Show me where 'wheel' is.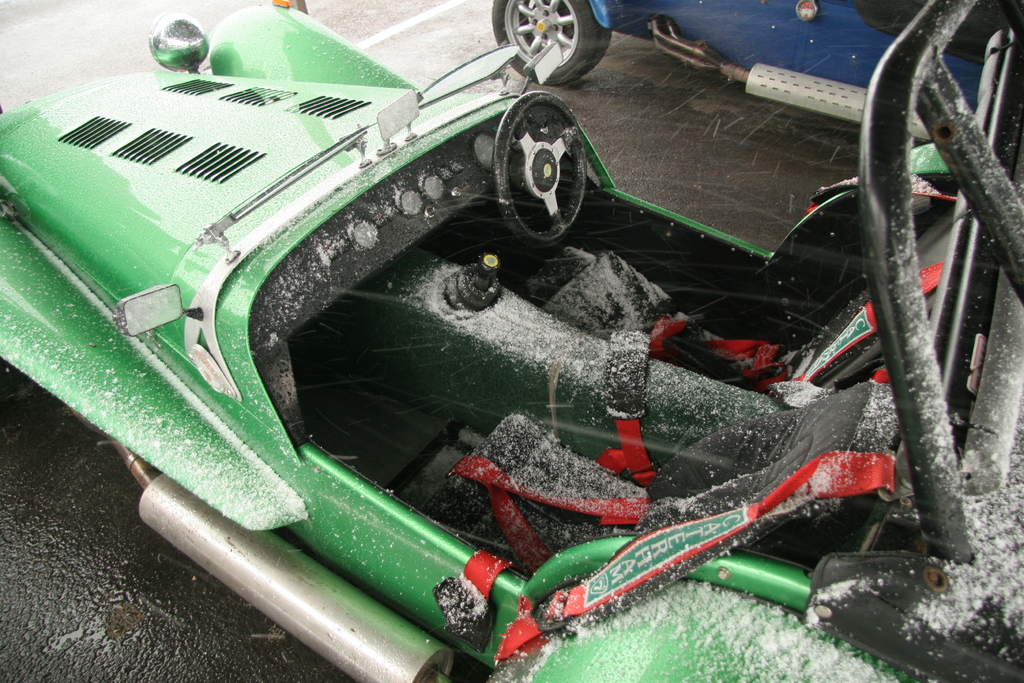
'wheel' is at 486:89:590:252.
